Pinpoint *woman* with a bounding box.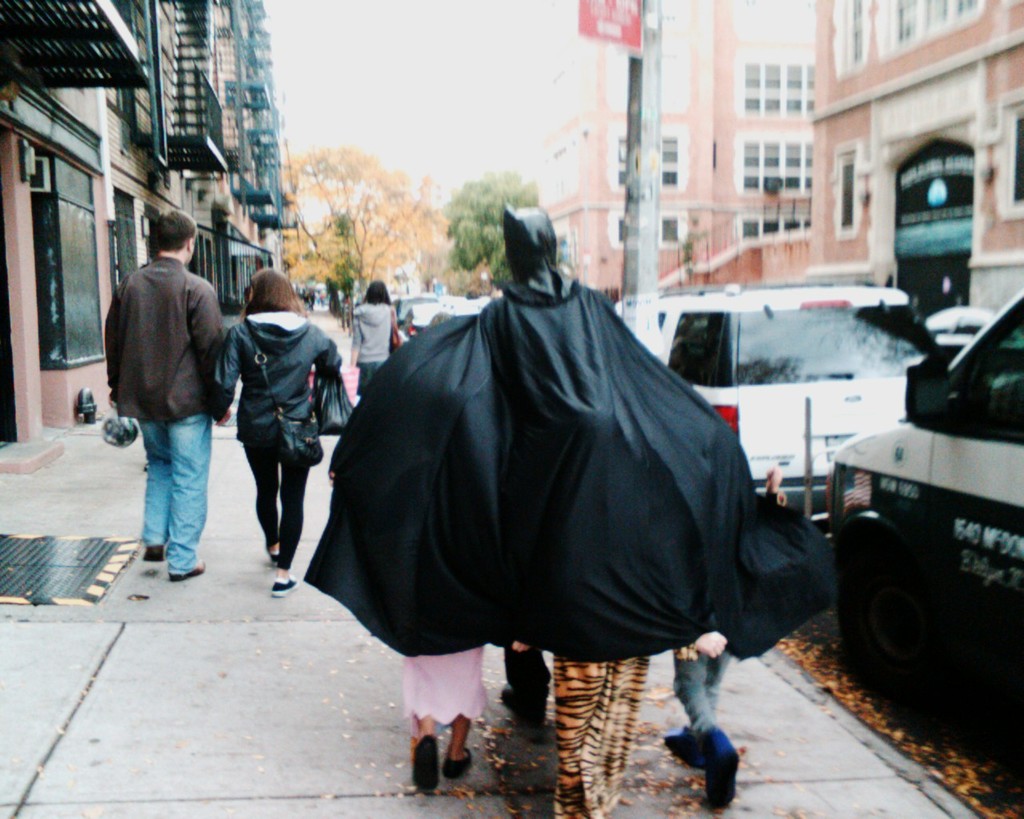
box(350, 282, 402, 408).
